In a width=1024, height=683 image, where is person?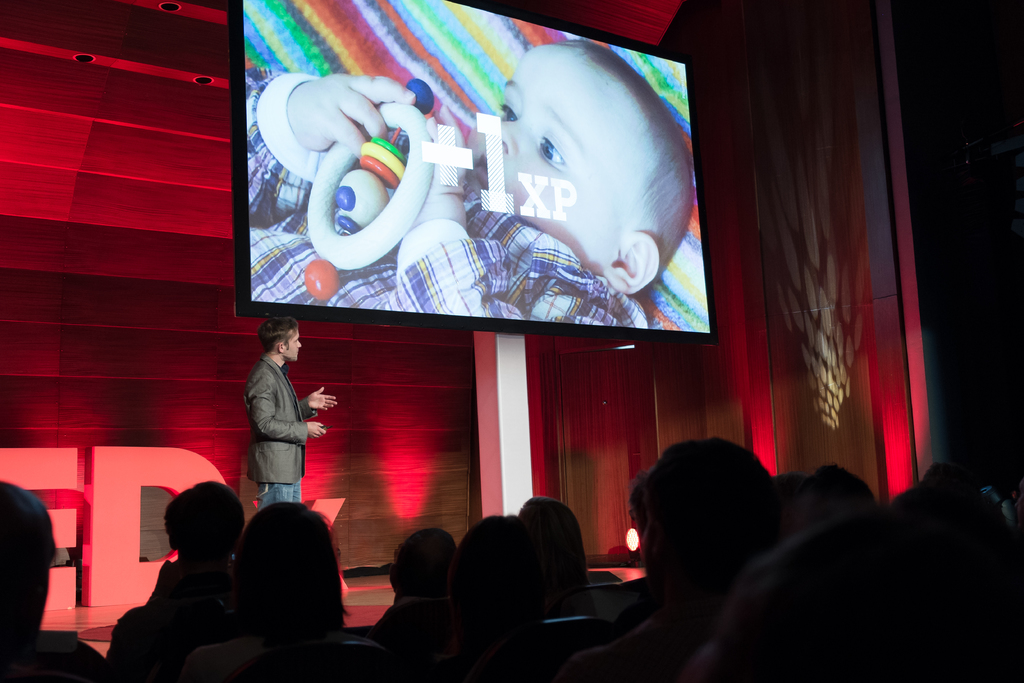
x1=247 y1=317 x2=340 y2=511.
